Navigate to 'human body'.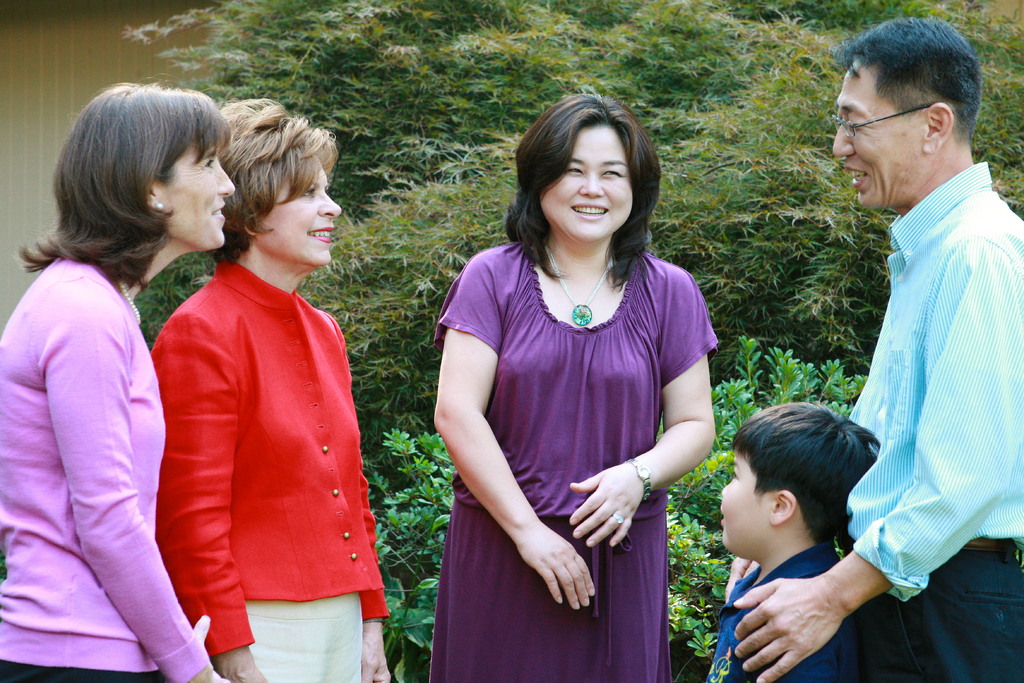
Navigation target: BBox(707, 398, 854, 682).
